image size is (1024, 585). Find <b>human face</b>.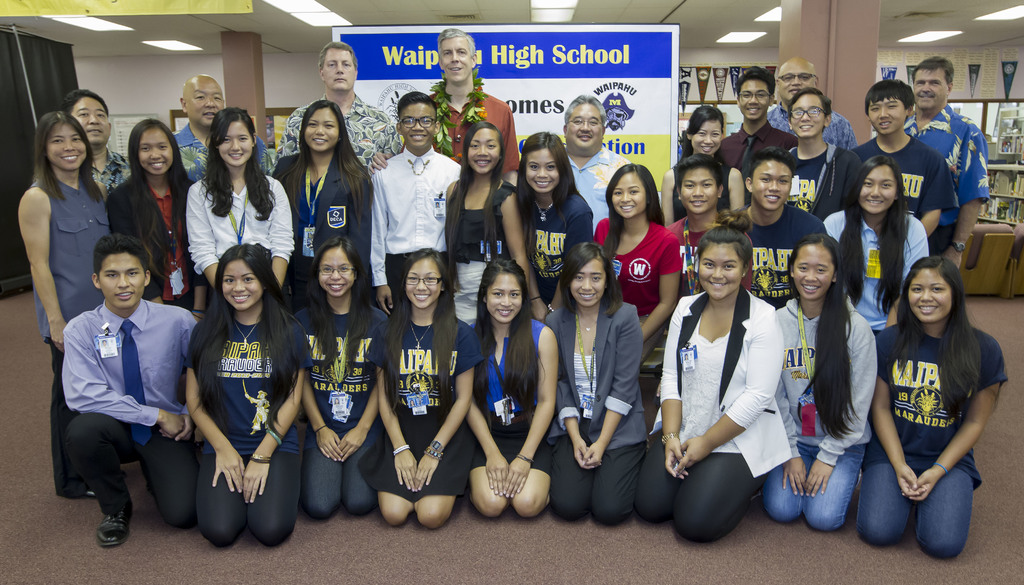
<box>793,245,834,299</box>.
